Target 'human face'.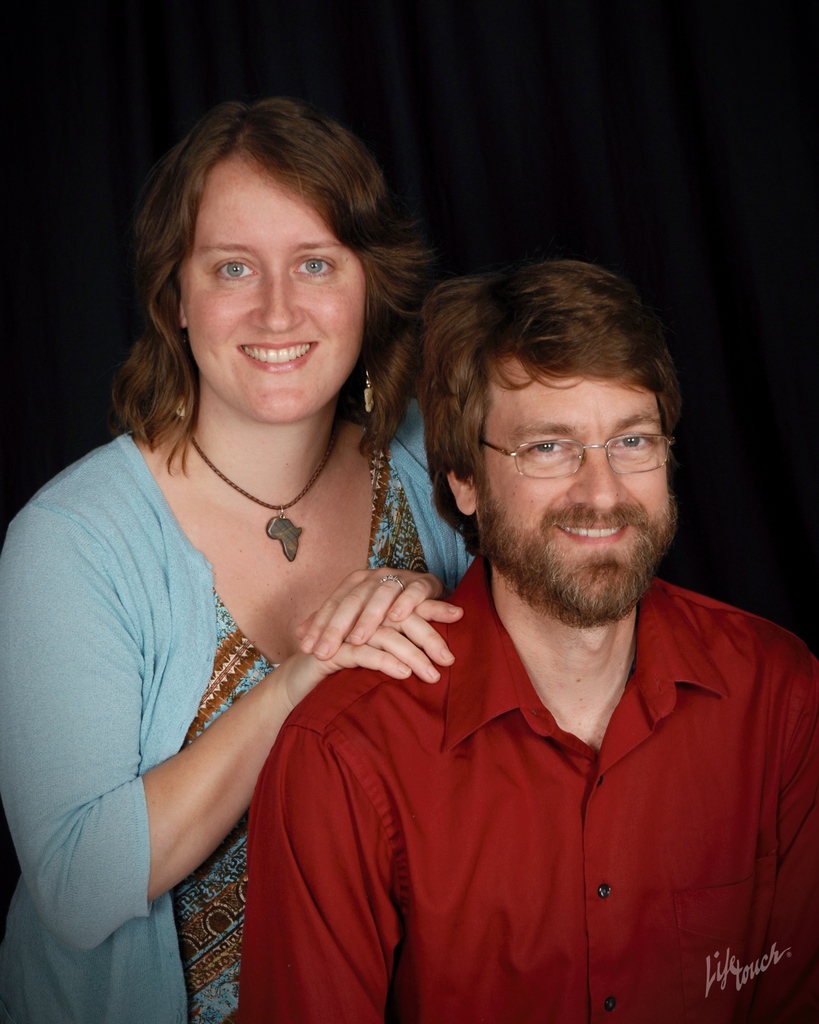
Target region: left=486, top=365, right=670, bottom=556.
